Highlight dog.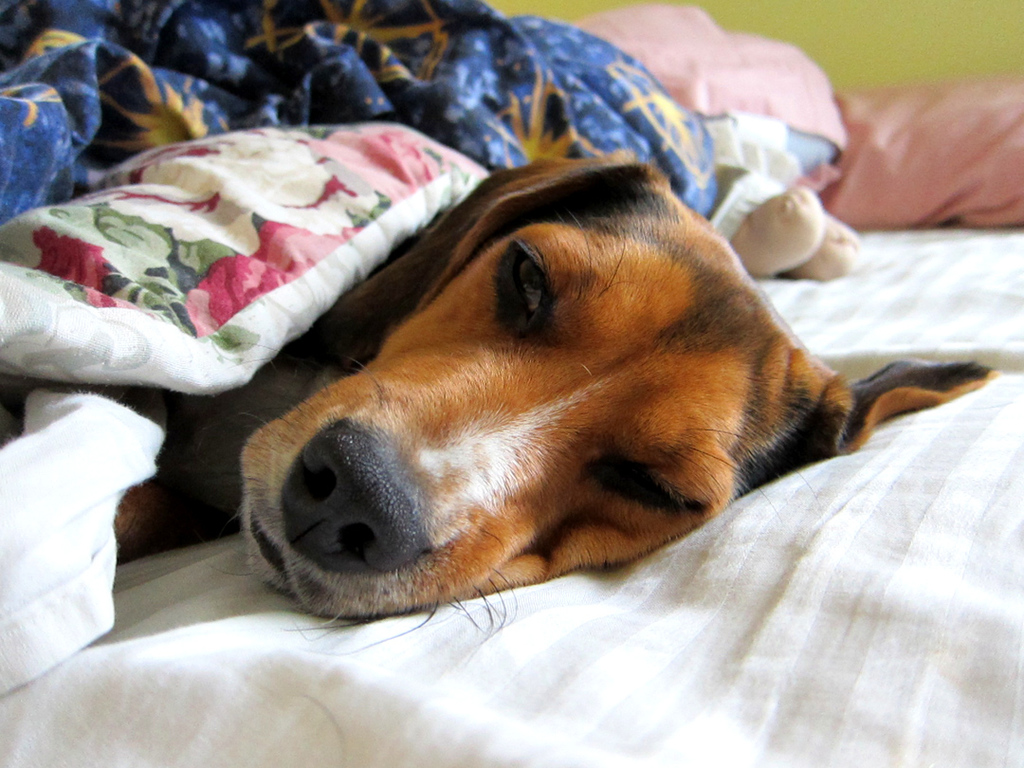
Highlighted region: select_region(110, 153, 1003, 655).
